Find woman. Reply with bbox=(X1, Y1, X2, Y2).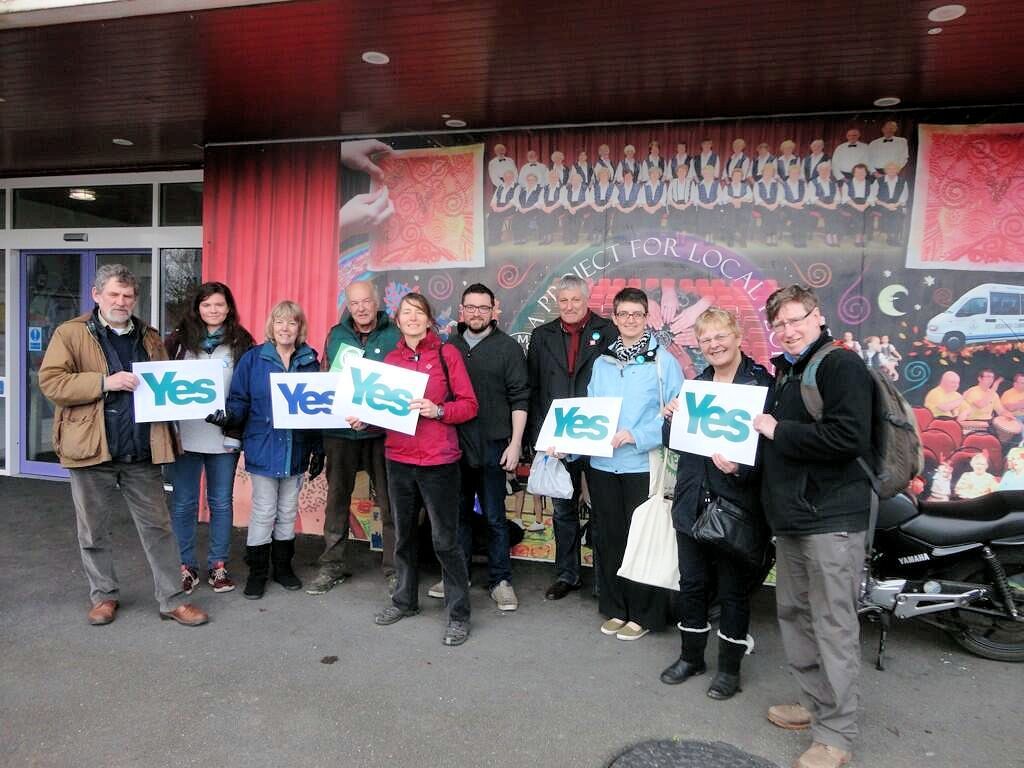
bbox=(653, 303, 782, 707).
